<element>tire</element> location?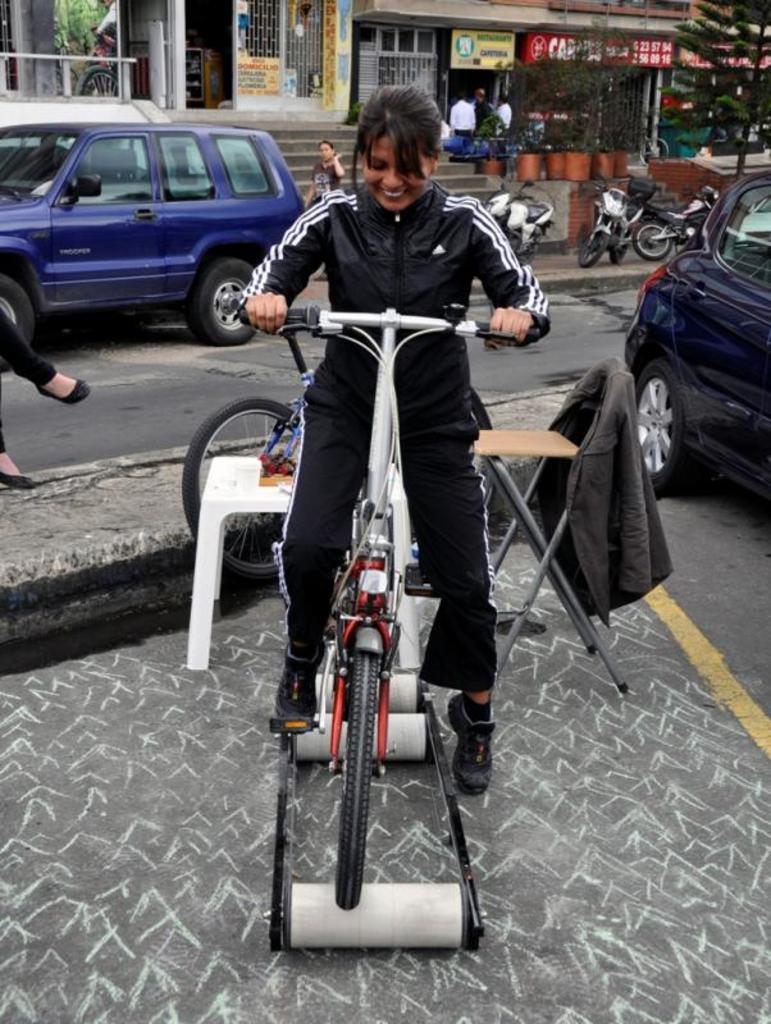
<bbox>517, 228, 539, 260</bbox>
